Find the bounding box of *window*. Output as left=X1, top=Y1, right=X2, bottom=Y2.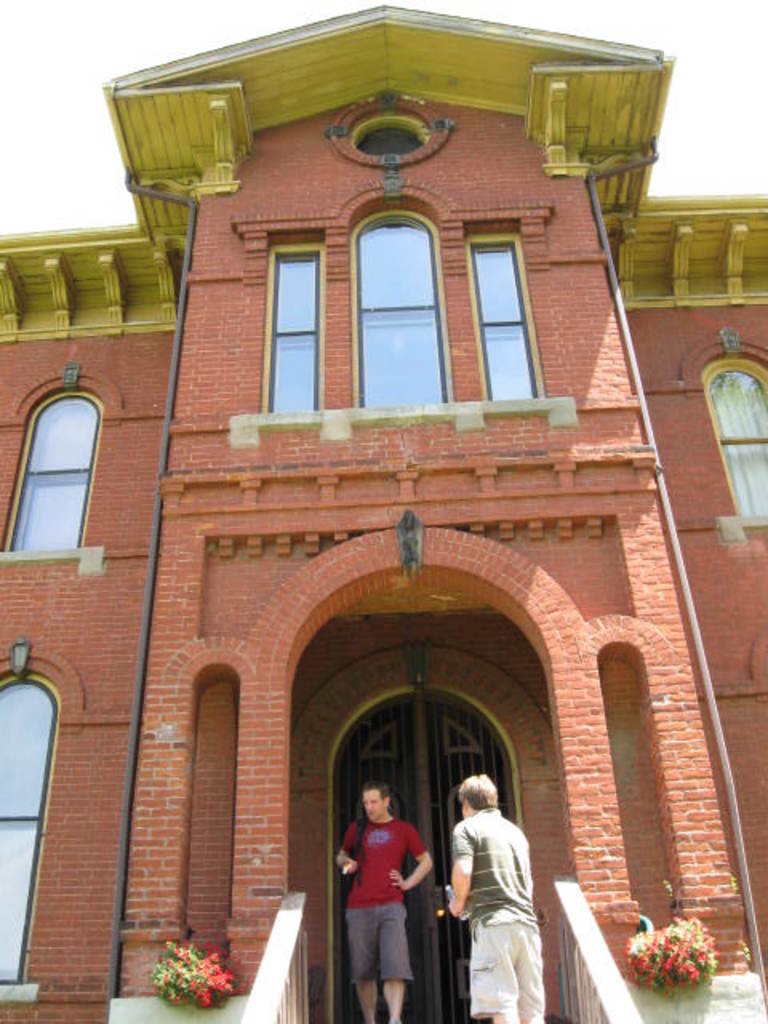
left=267, top=245, right=325, bottom=414.
